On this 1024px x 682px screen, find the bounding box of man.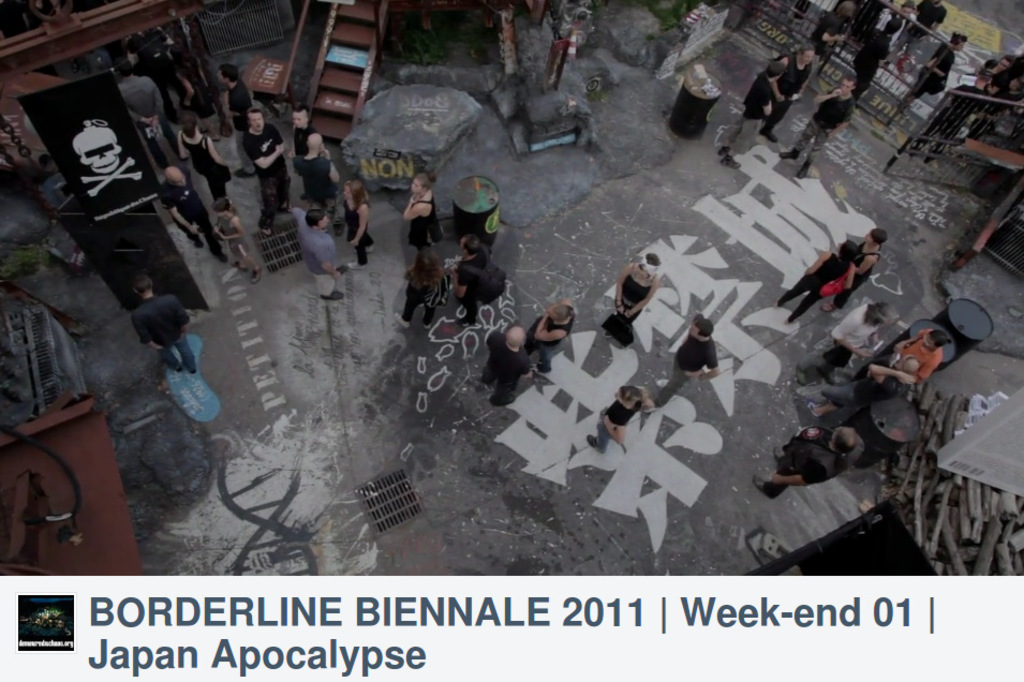
Bounding box: (left=116, top=54, right=187, bottom=164).
